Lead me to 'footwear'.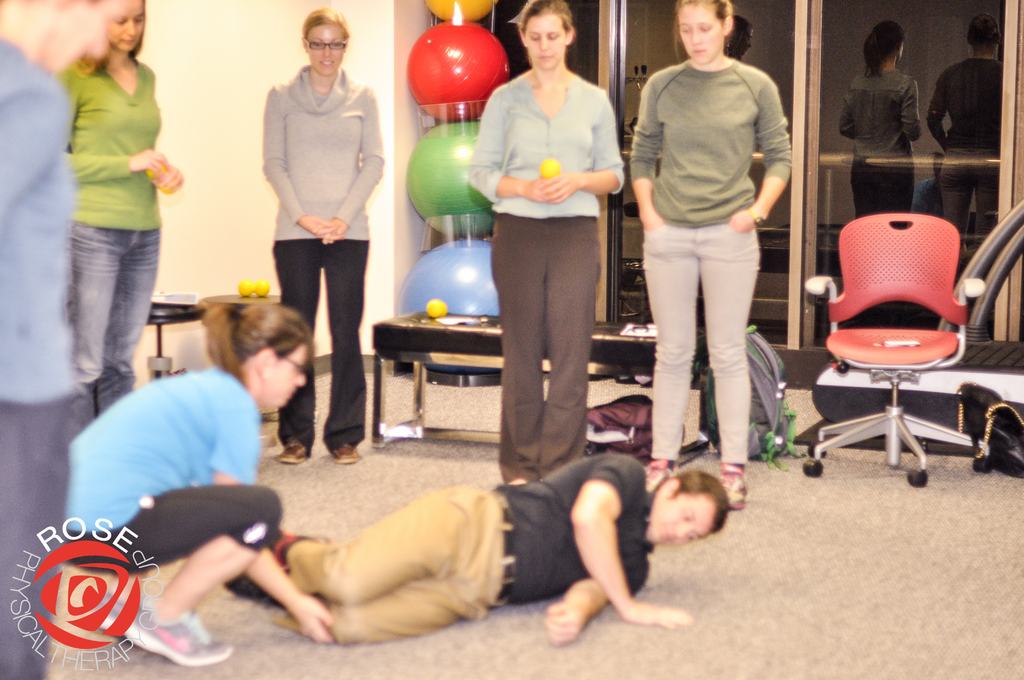
Lead to 278,439,307,460.
